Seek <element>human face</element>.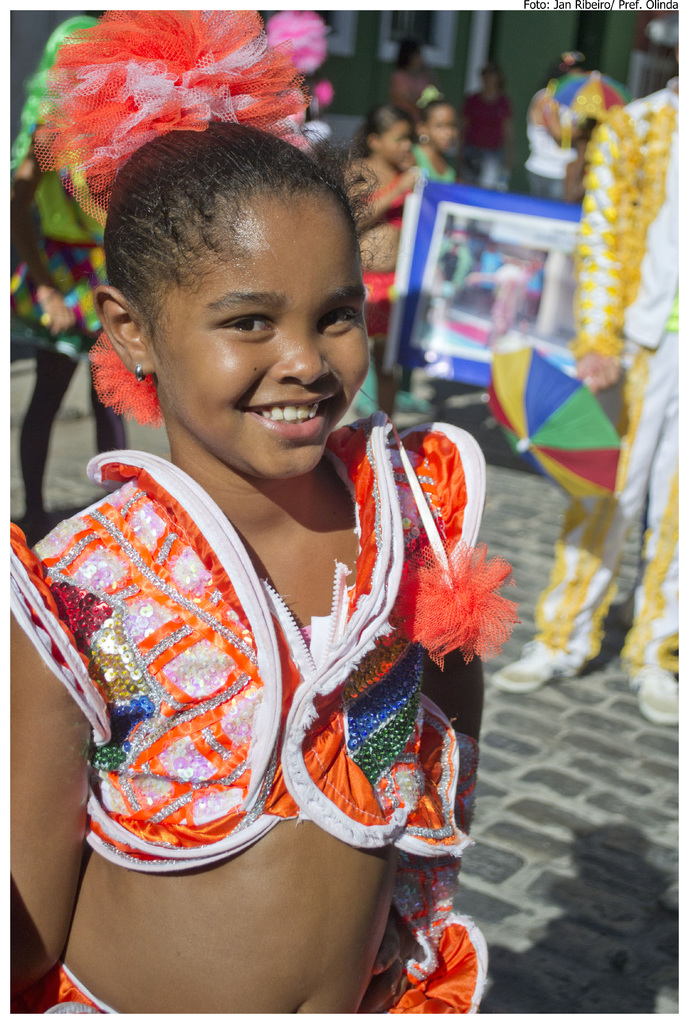
425,104,461,151.
